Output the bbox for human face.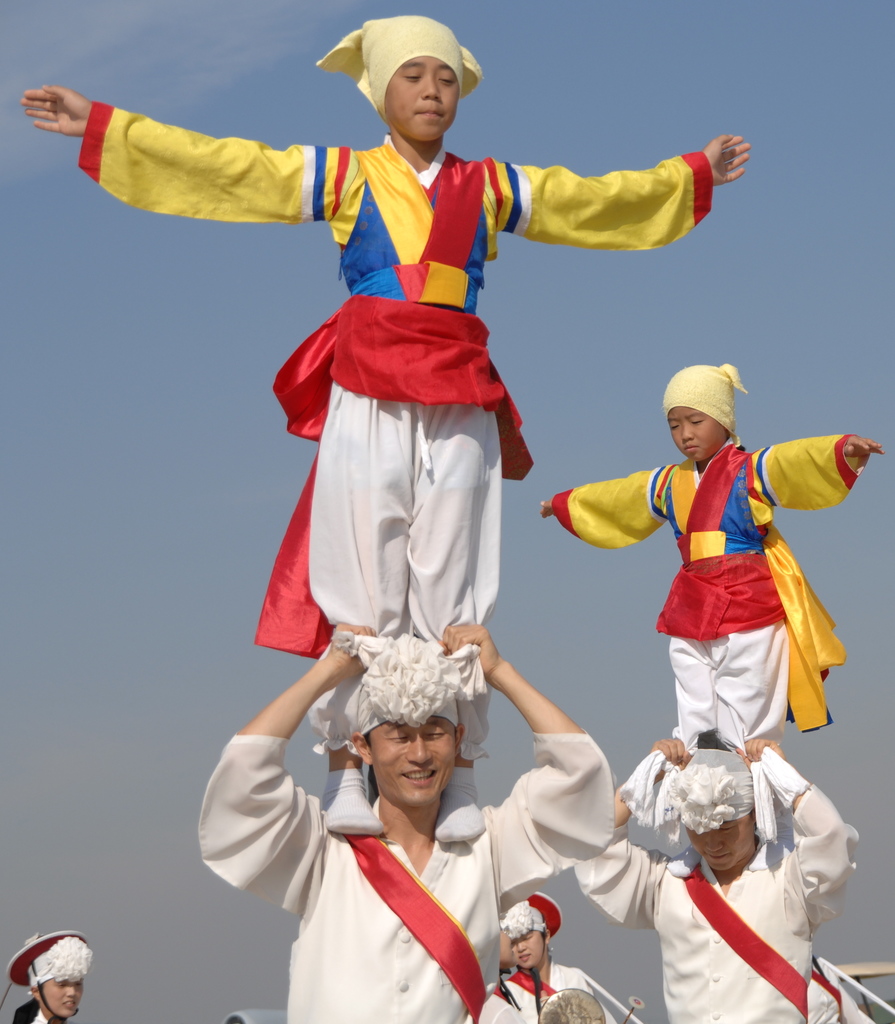
l=663, t=409, r=729, b=461.
